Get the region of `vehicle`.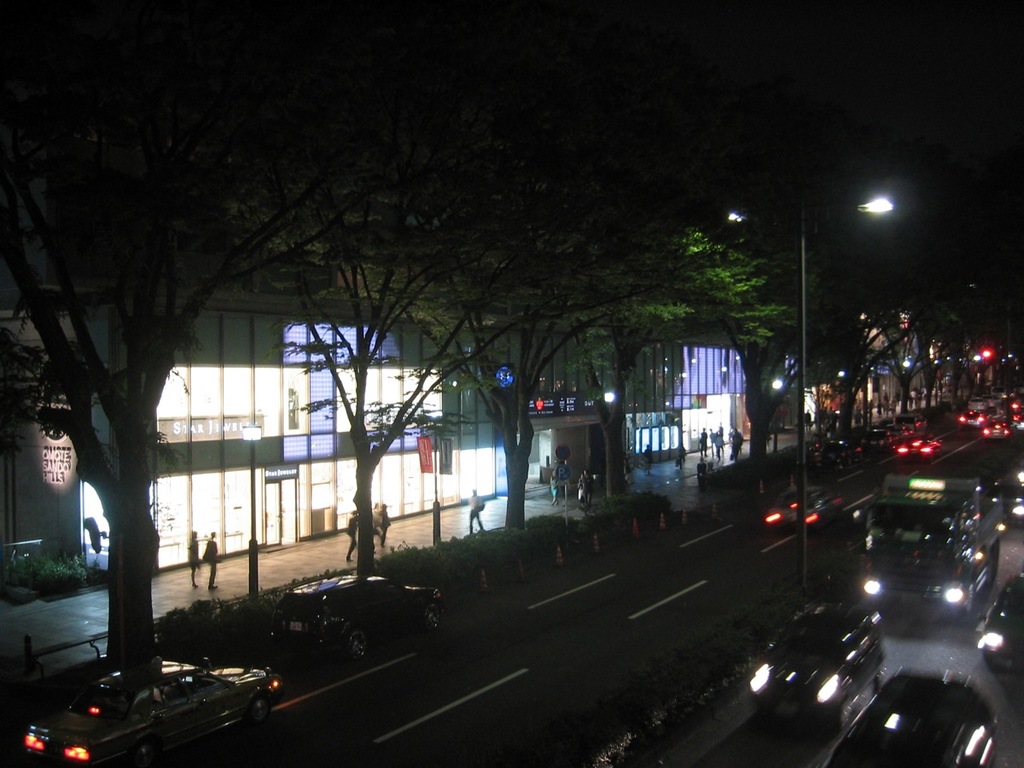
1011/409/1023/433.
